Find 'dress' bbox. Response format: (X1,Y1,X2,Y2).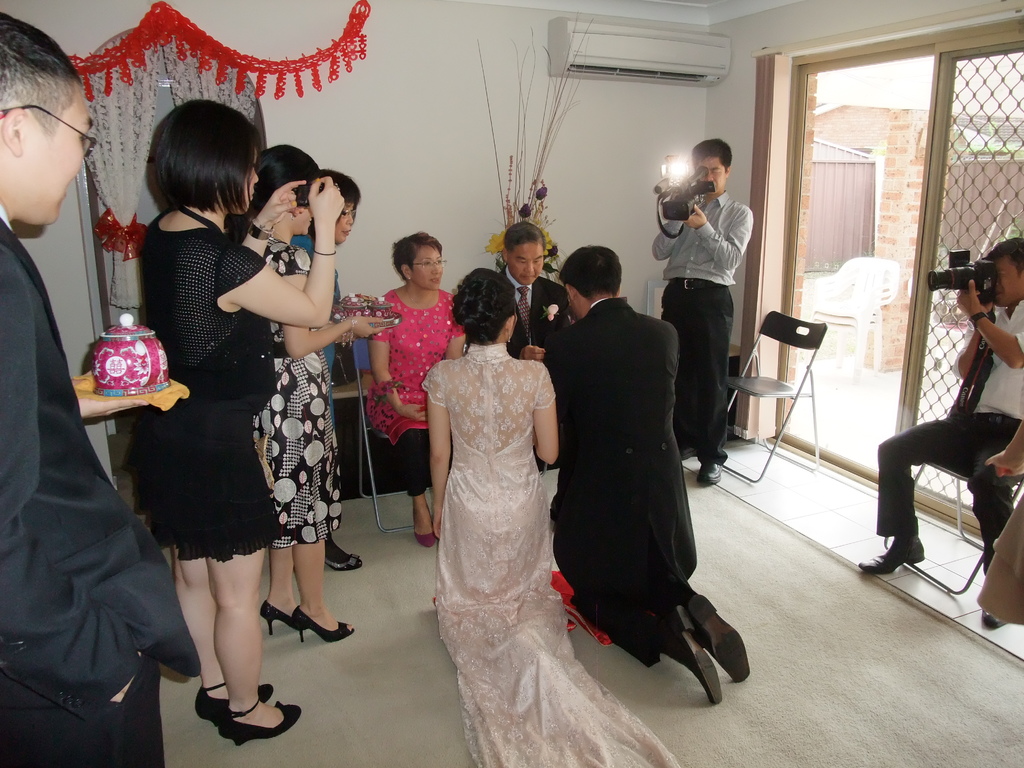
(128,212,282,563).
